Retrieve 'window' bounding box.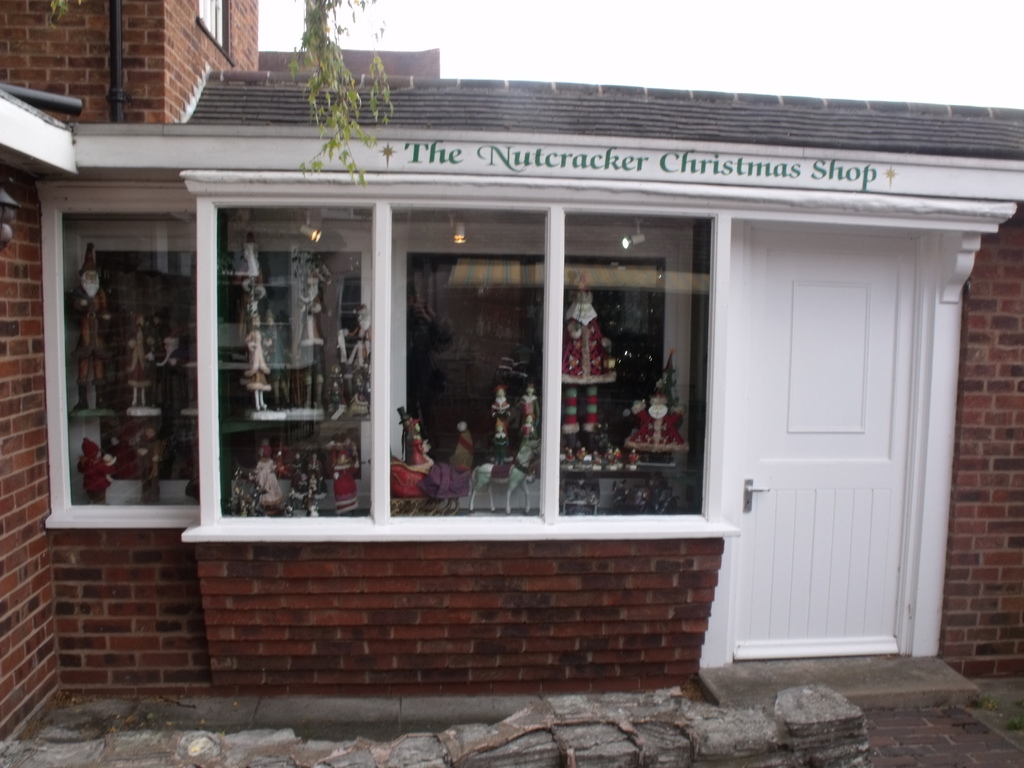
Bounding box: bbox=(33, 187, 733, 536).
